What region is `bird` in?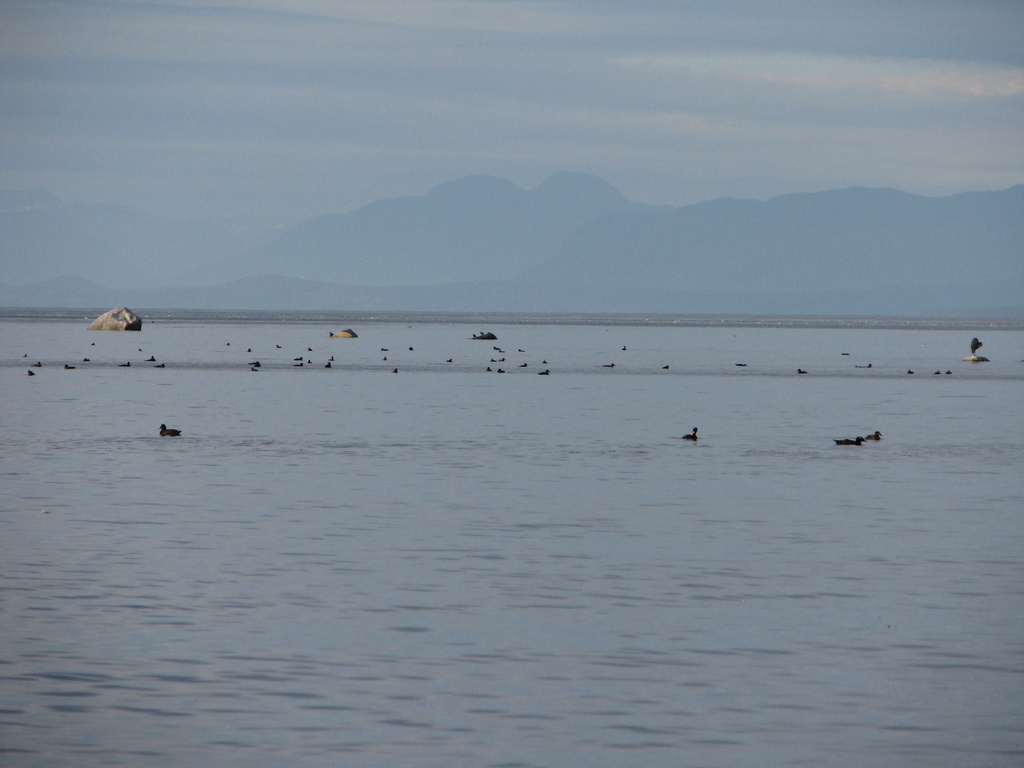
x1=30, y1=358, x2=45, y2=367.
